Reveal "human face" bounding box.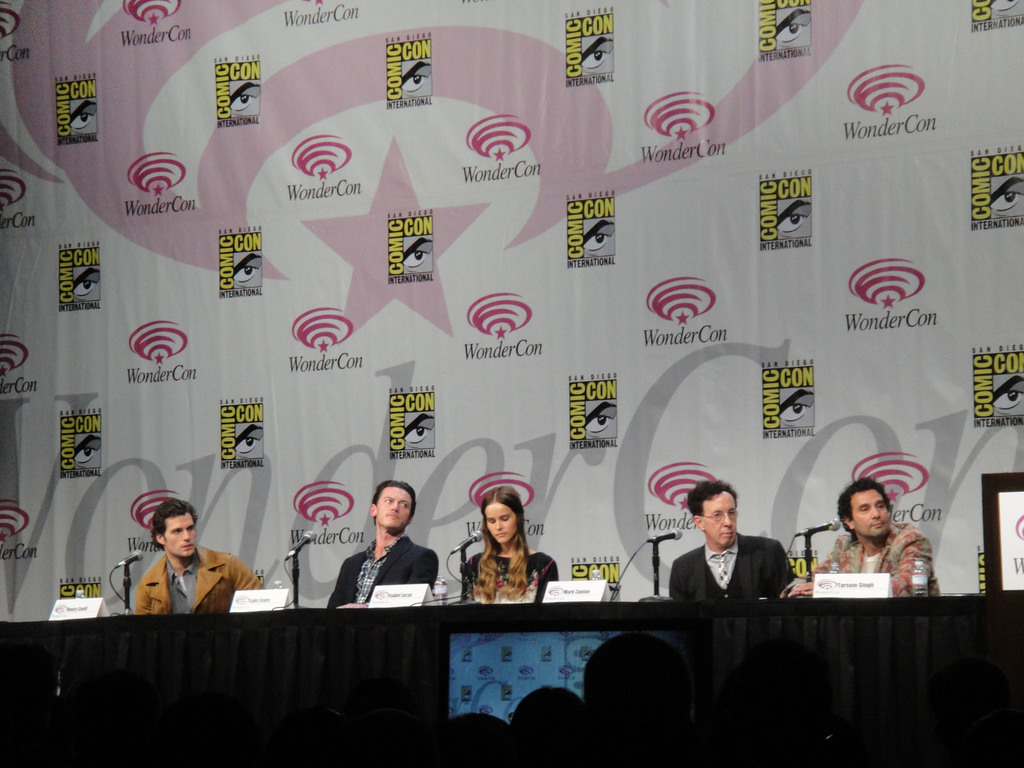
Revealed: rect(703, 493, 737, 547).
